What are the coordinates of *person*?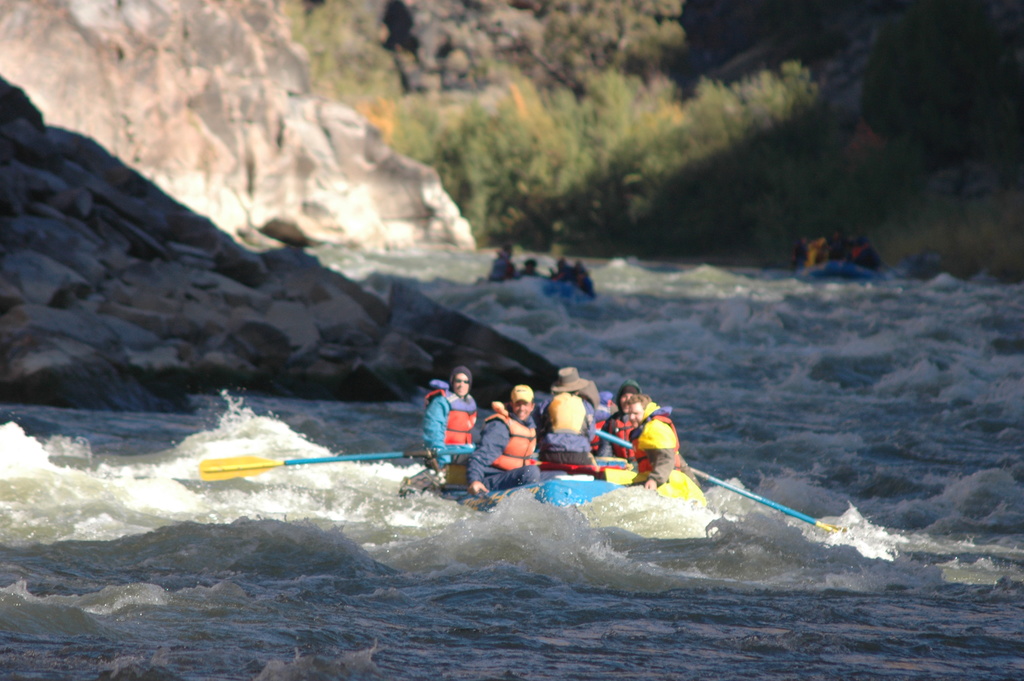
{"x1": 454, "y1": 384, "x2": 557, "y2": 498}.
